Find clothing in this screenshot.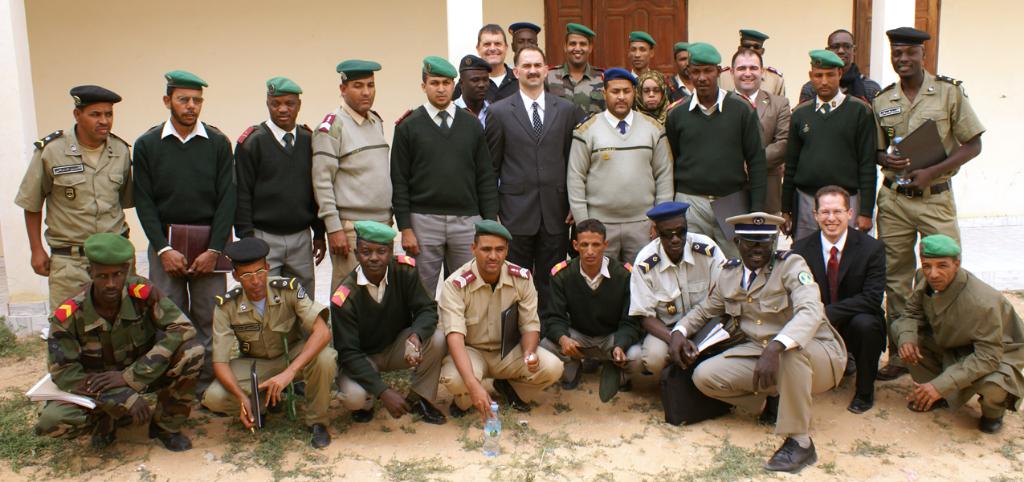
The bounding box for clothing is [35,278,202,432].
